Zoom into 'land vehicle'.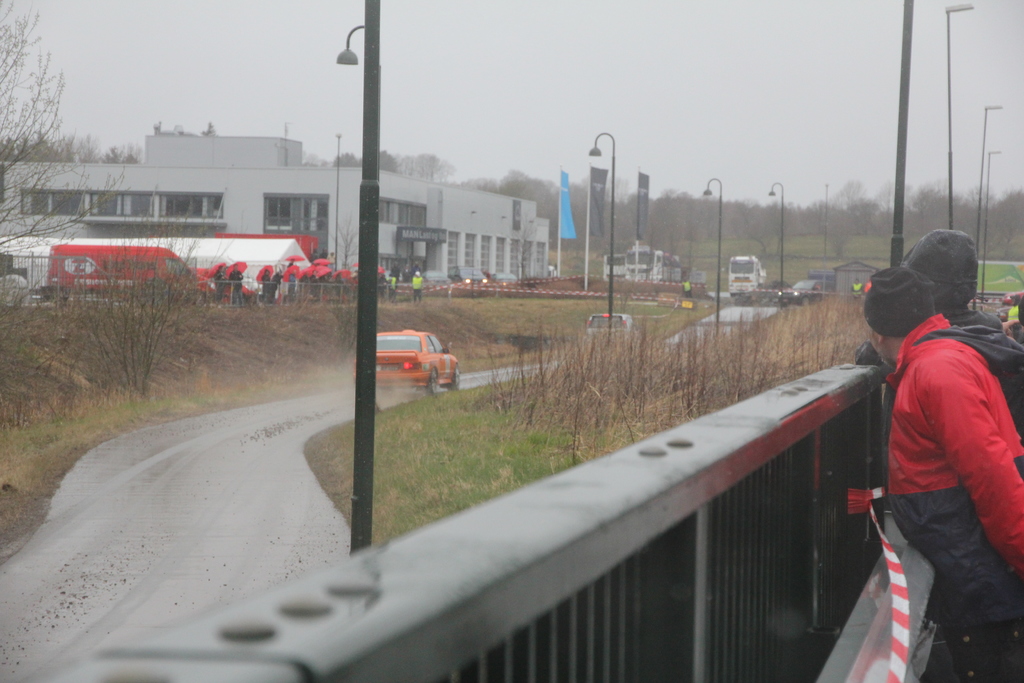
Zoom target: [left=585, top=309, right=636, bottom=346].
